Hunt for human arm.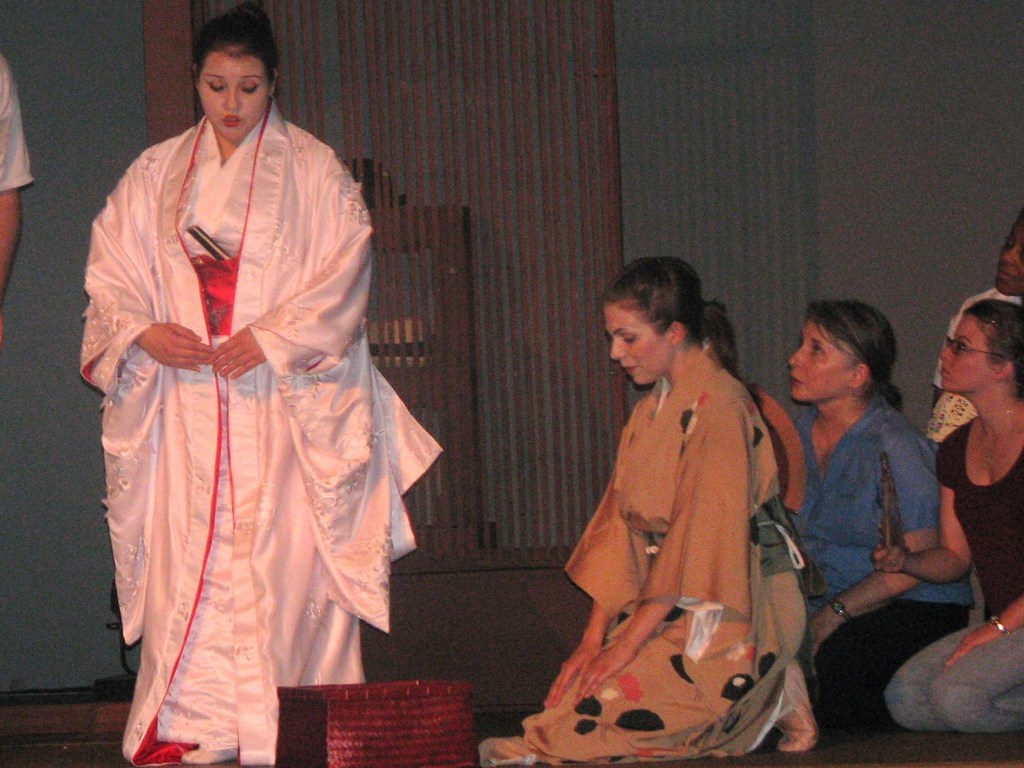
Hunted down at detection(943, 593, 1023, 662).
